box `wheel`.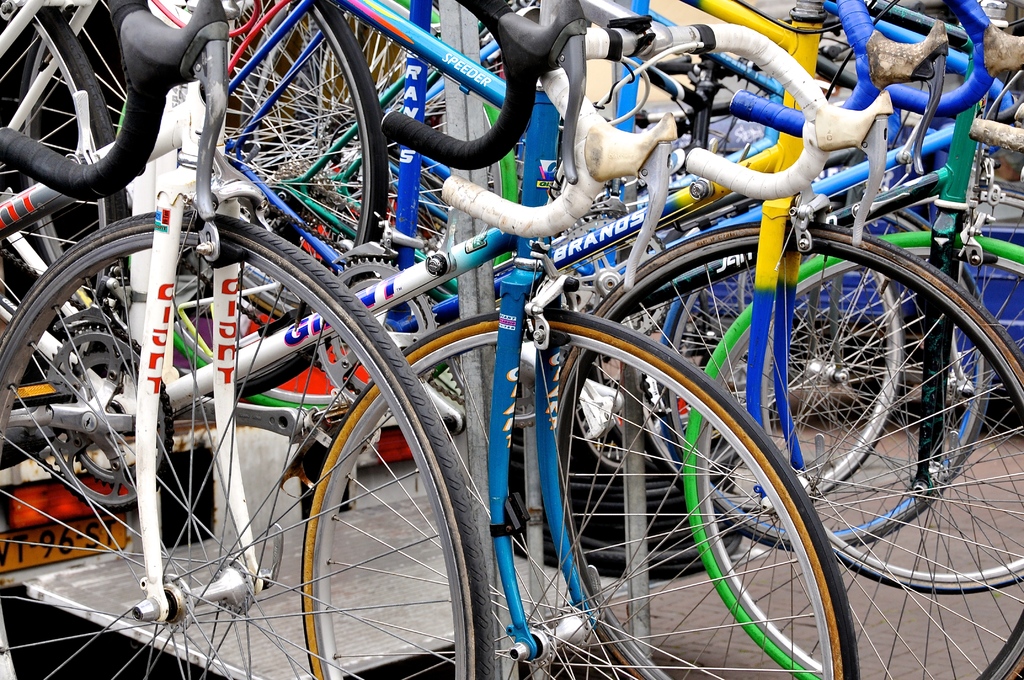
detection(17, 0, 391, 397).
